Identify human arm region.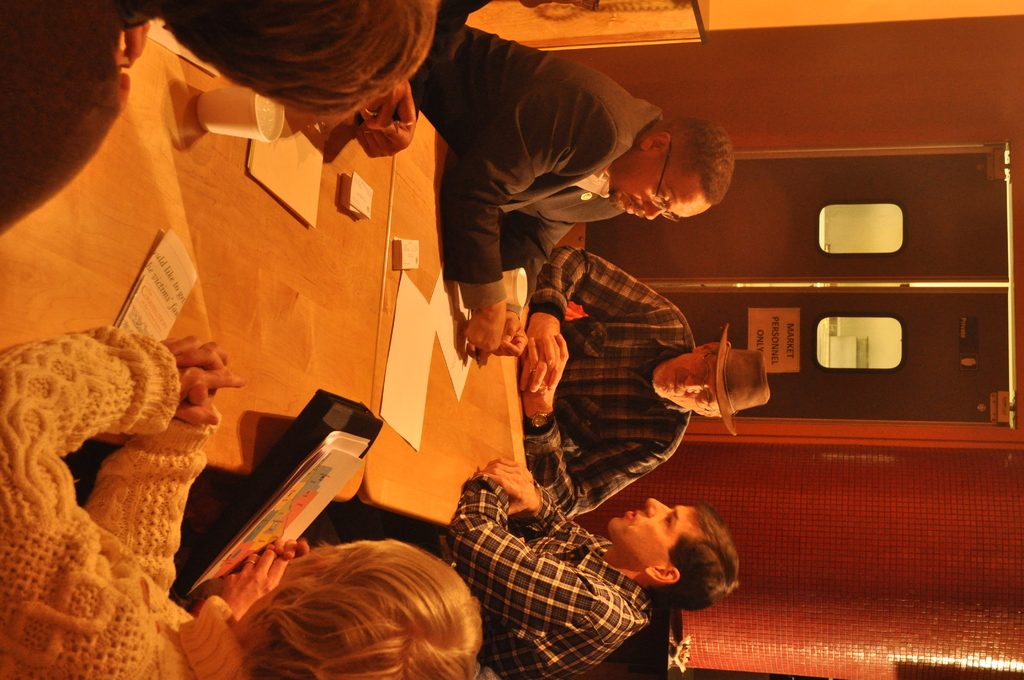
Region: 442, 90, 606, 354.
